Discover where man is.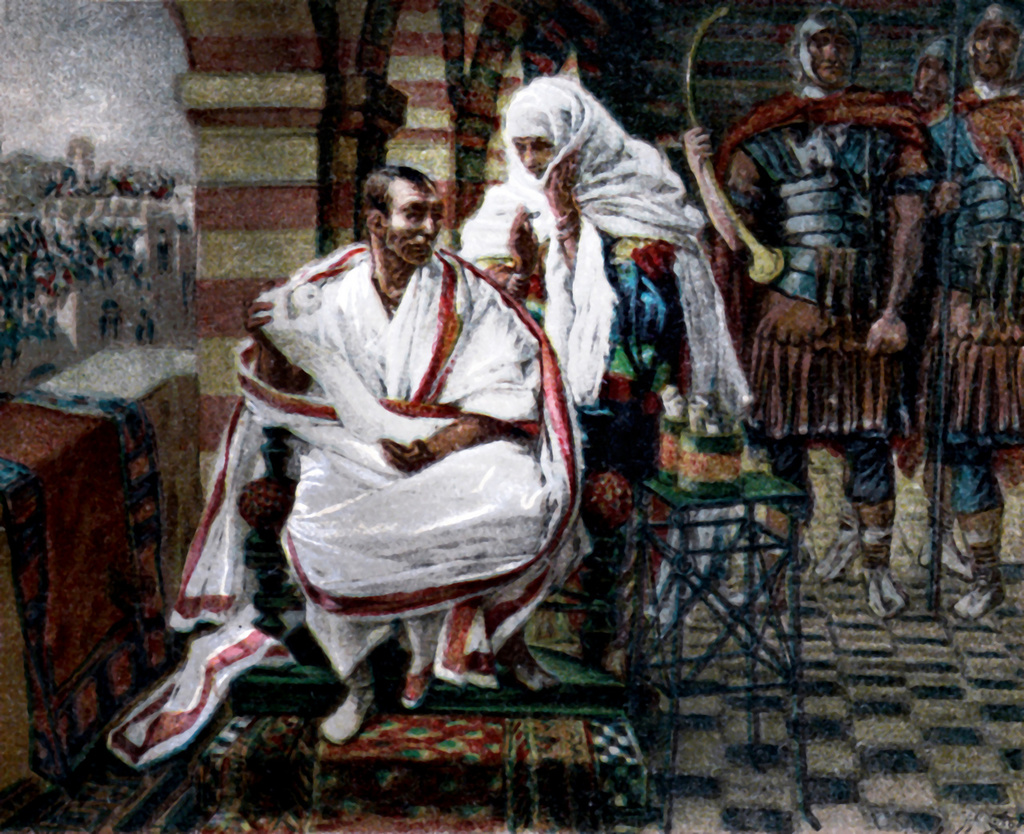
Discovered at 132, 161, 554, 744.
